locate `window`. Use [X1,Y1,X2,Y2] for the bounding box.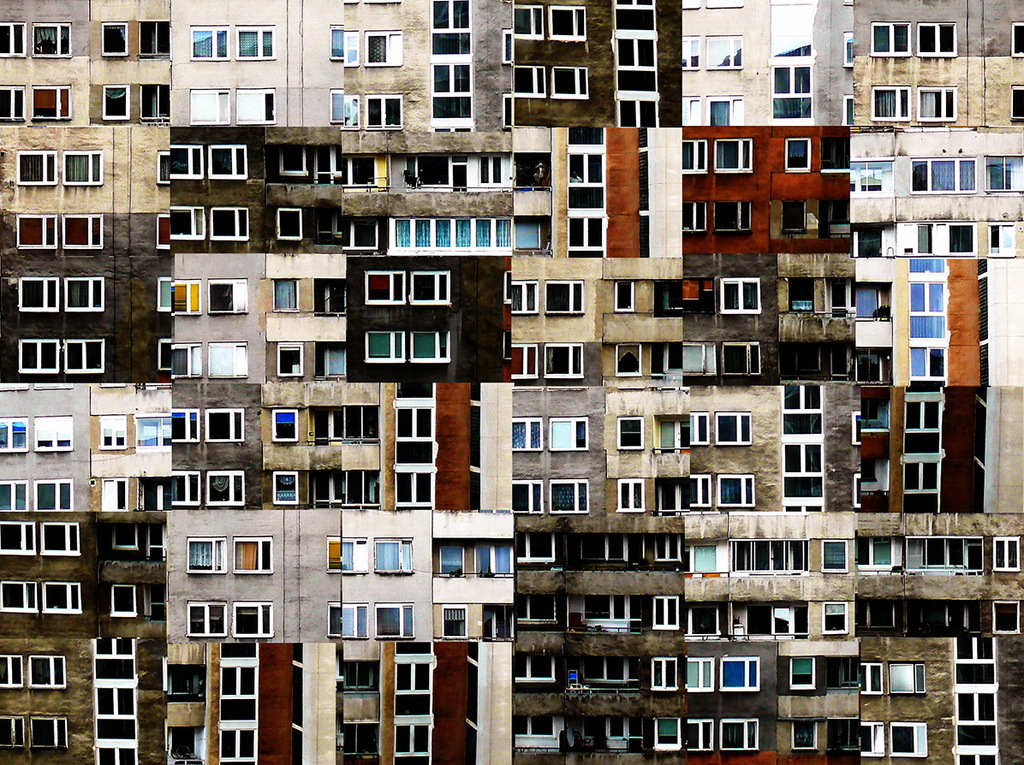
[507,3,549,36].
